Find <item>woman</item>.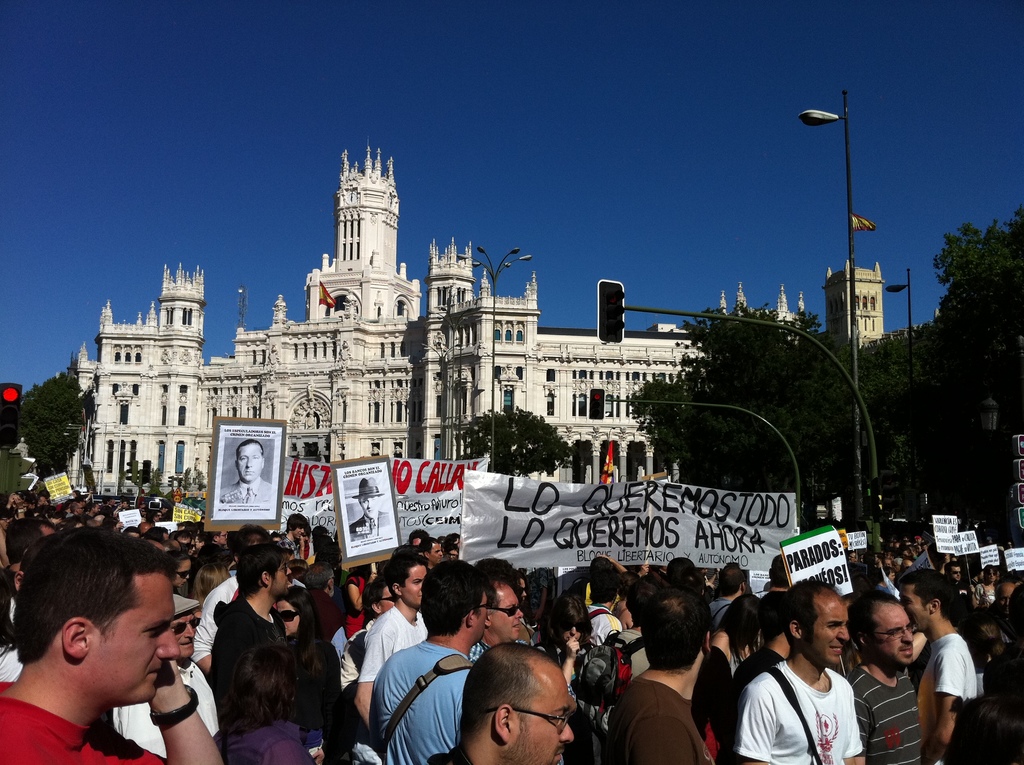
(left=212, top=644, right=317, bottom=764).
